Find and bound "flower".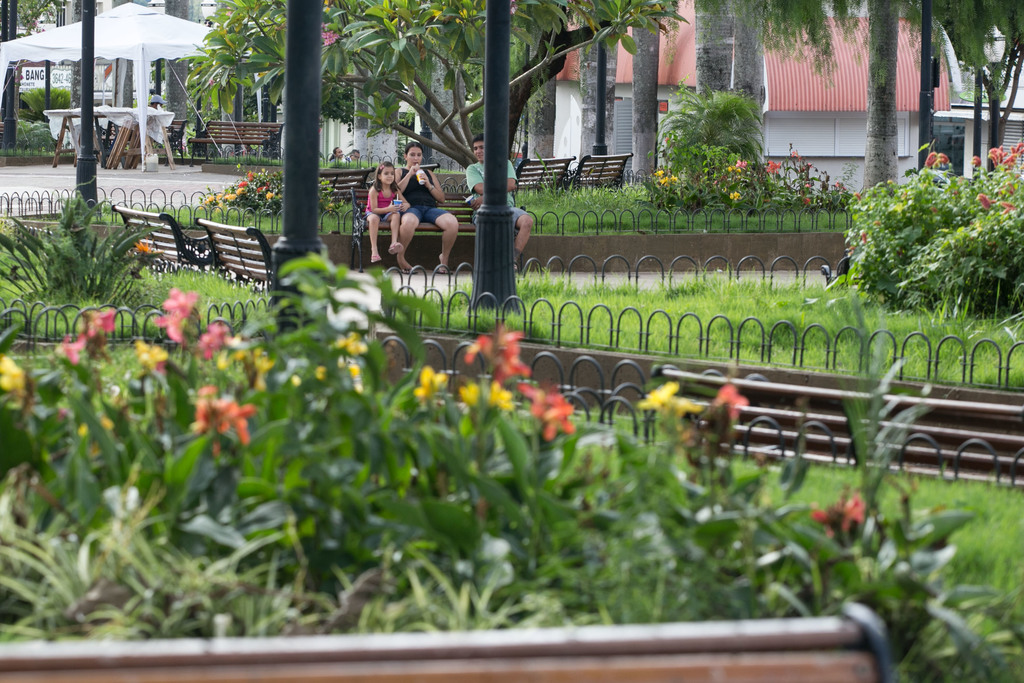
Bound: 320:26:342:44.
